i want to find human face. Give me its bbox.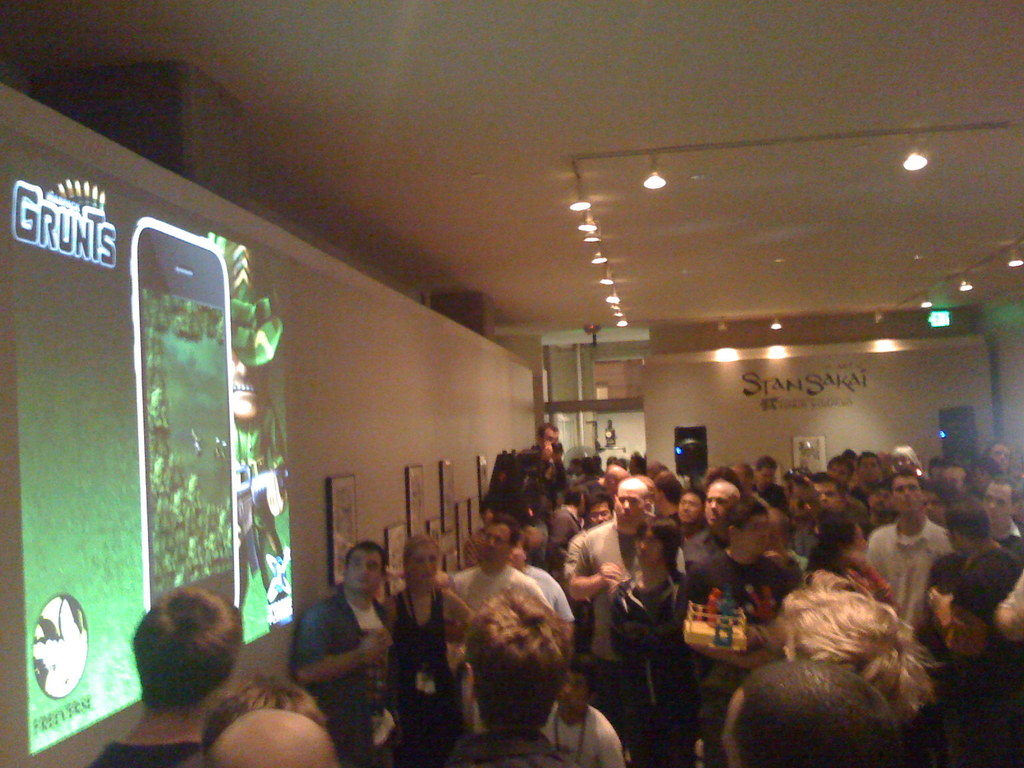
region(758, 469, 776, 490).
